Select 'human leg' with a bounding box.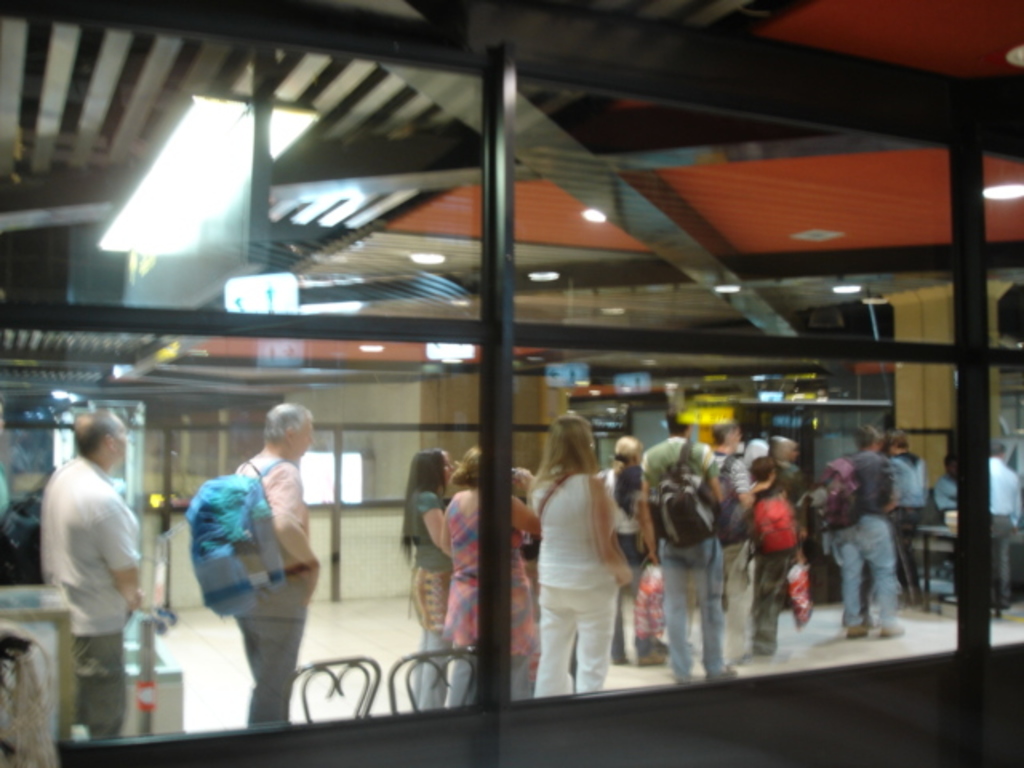
box(243, 624, 306, 723).
